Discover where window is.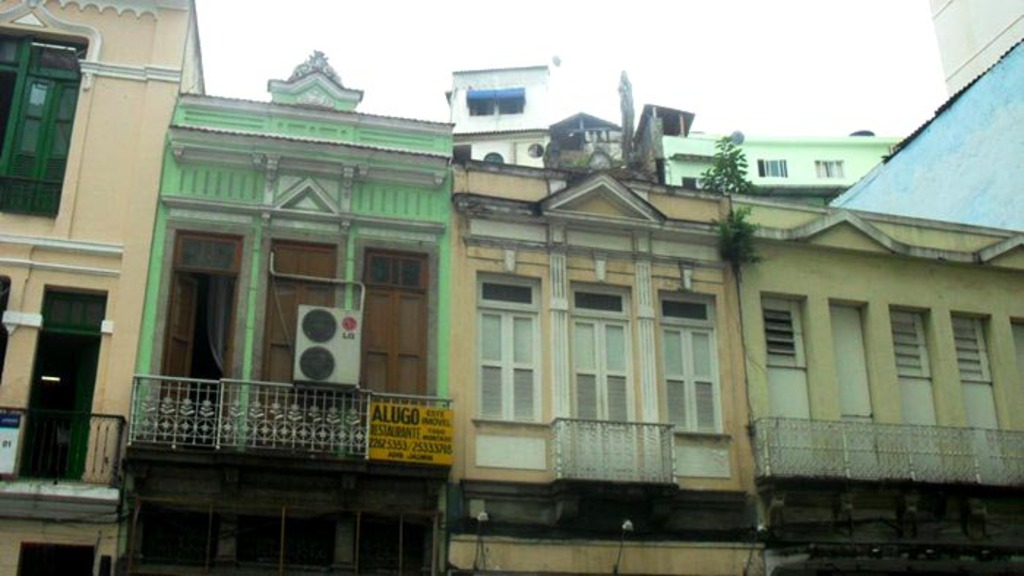
Discovered at 815,155,844,181.
